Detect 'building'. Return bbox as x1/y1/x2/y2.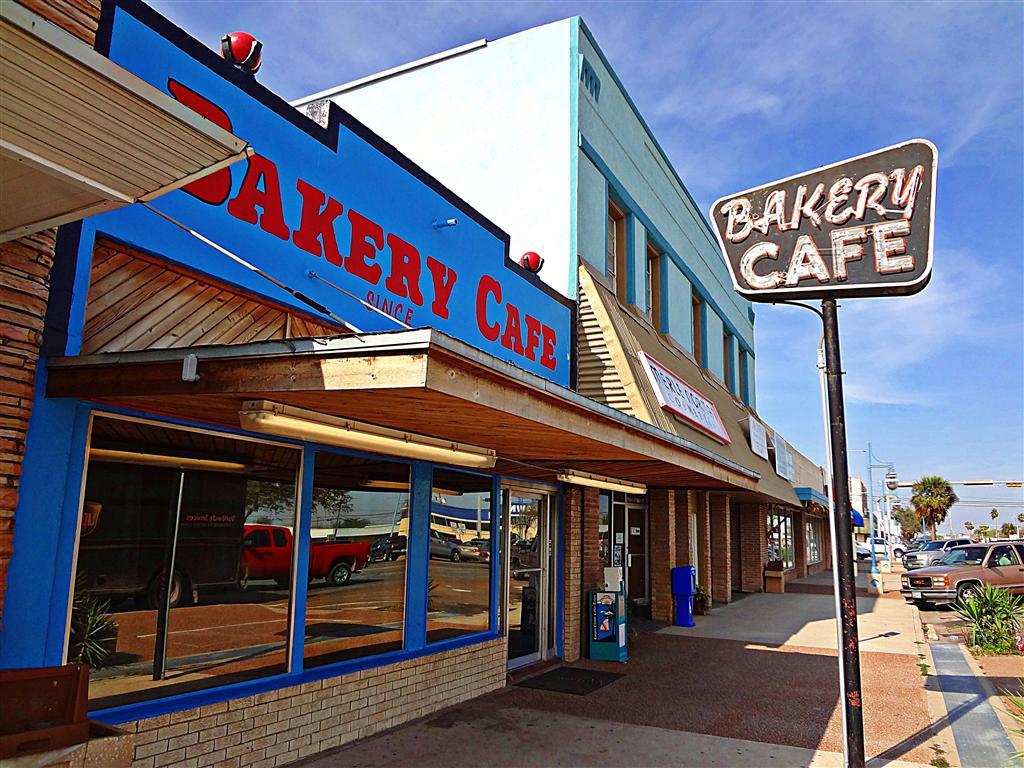
287/16/802/661.
